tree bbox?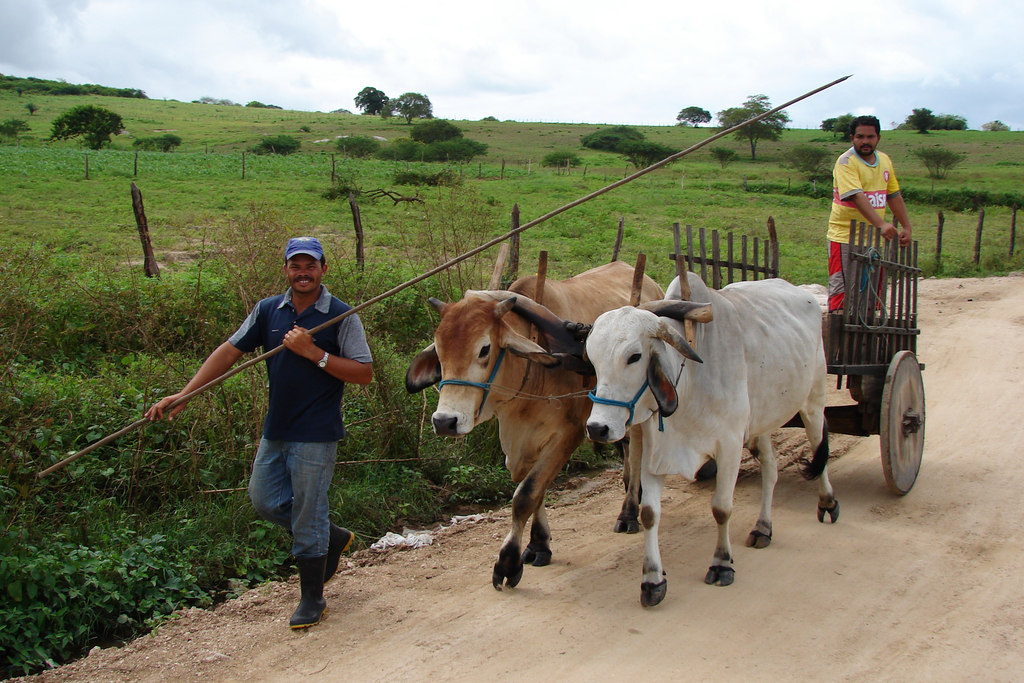
671 104 714 126
